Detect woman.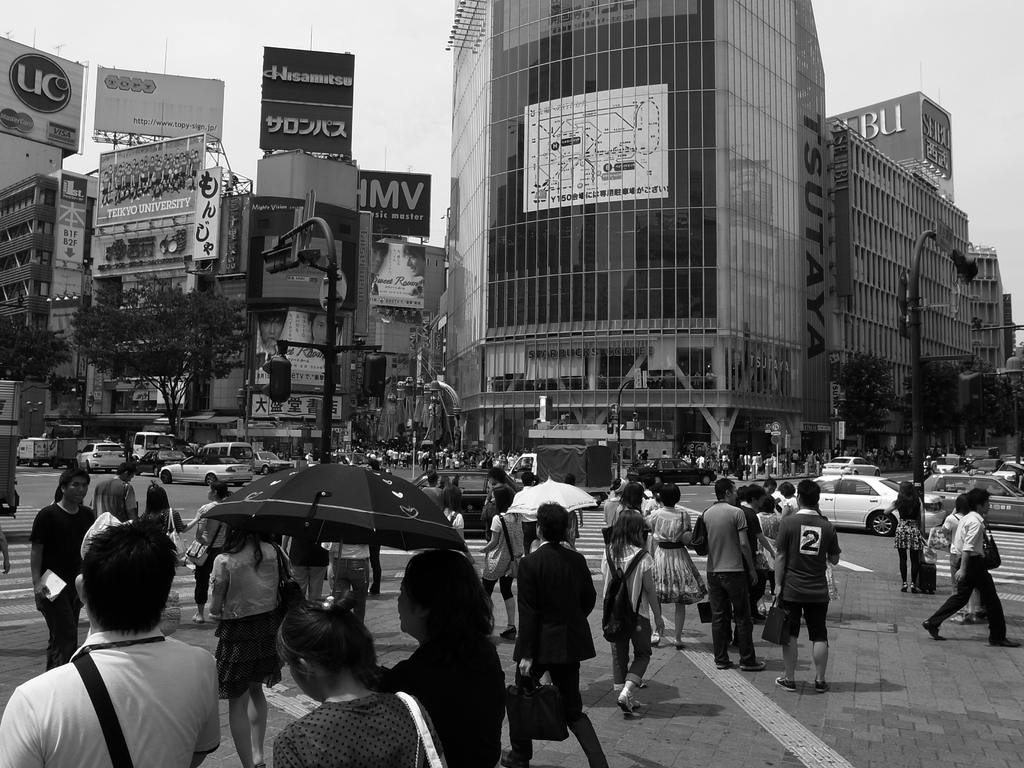
Detected at bbox=[133, 480, 215, 541].
